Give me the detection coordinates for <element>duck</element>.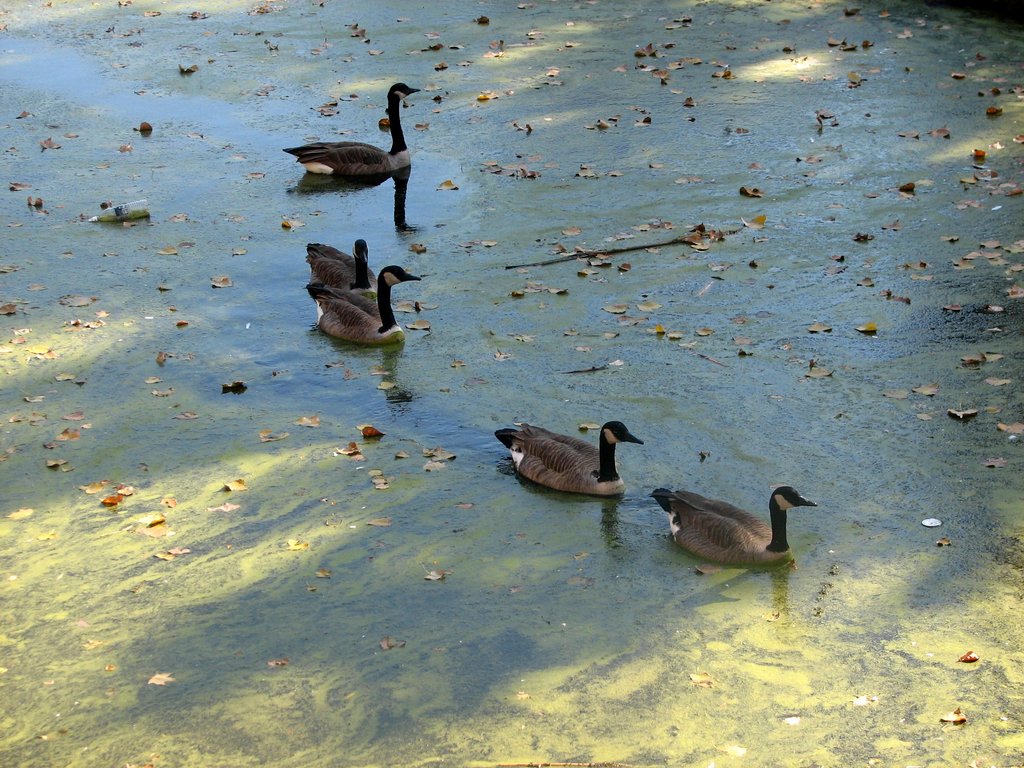
(left=304, top=238, right=378, bottom=294).
